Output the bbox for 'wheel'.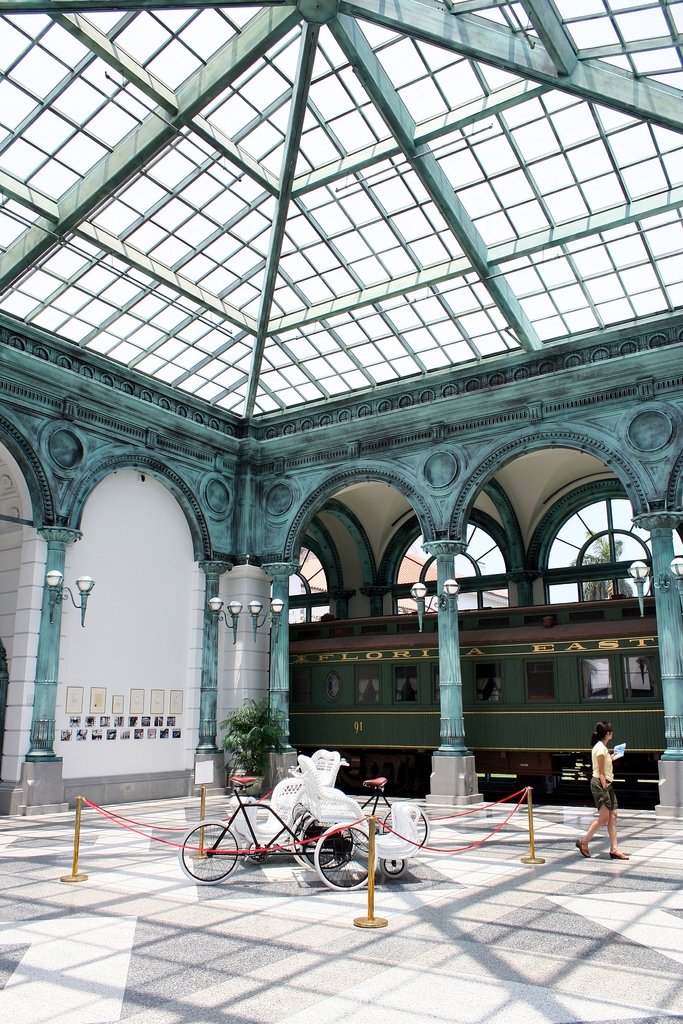
(x1=289, y1=811, x2=308, y2=858).
